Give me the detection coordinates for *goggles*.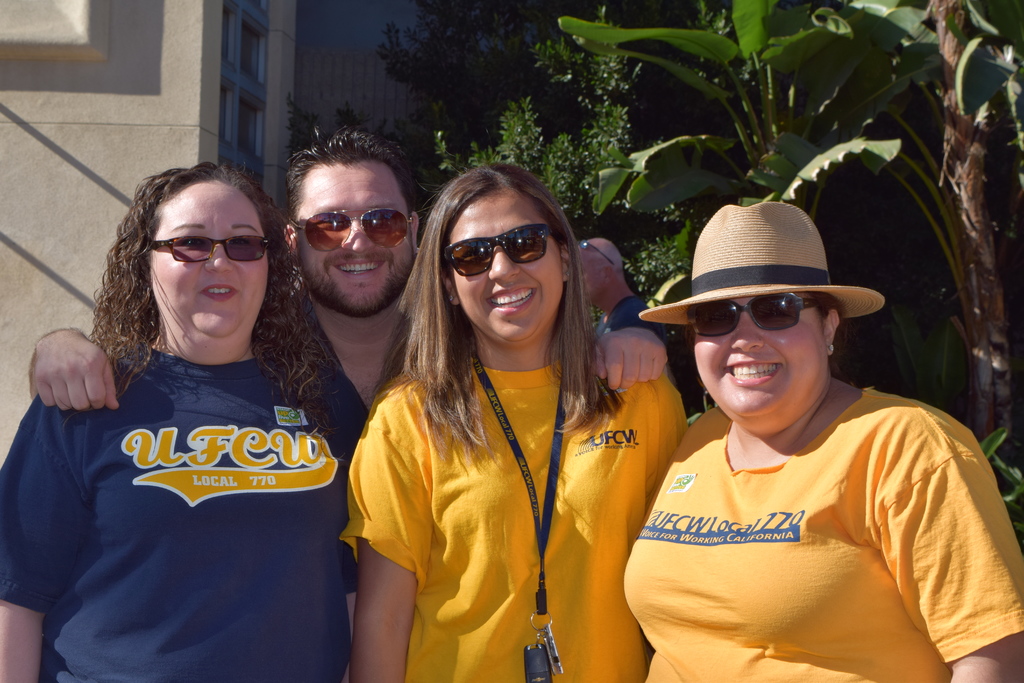
bbox=[289, 206, 419, 253].
